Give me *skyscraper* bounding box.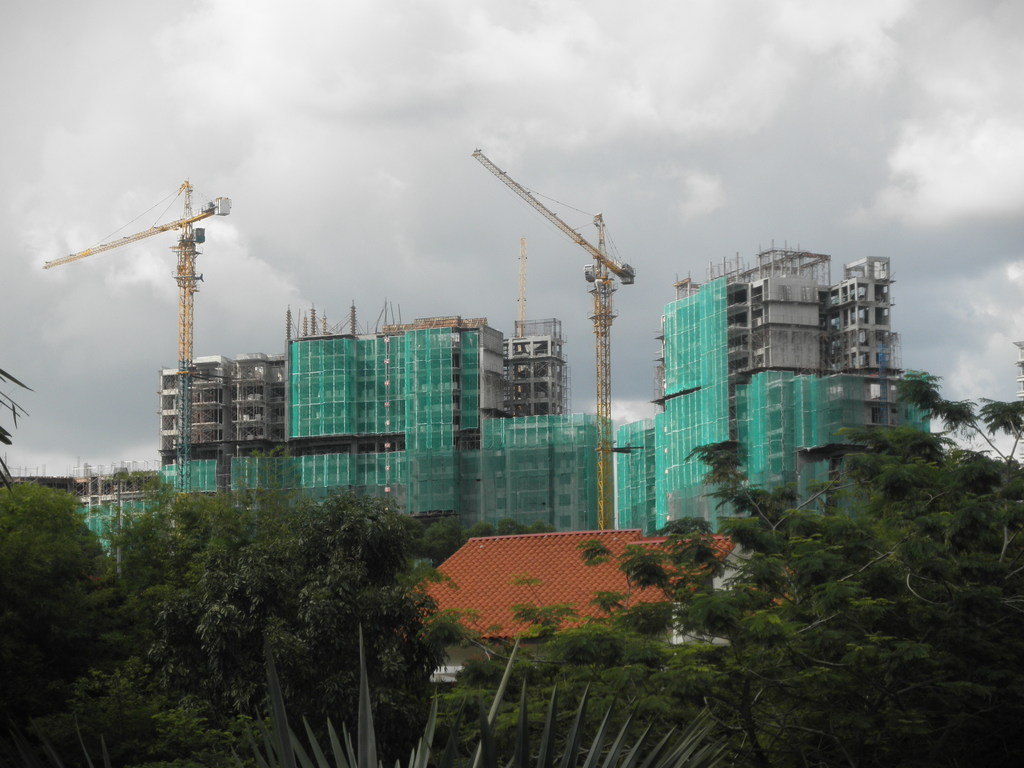
bbox(652, 246, 930, 515).
